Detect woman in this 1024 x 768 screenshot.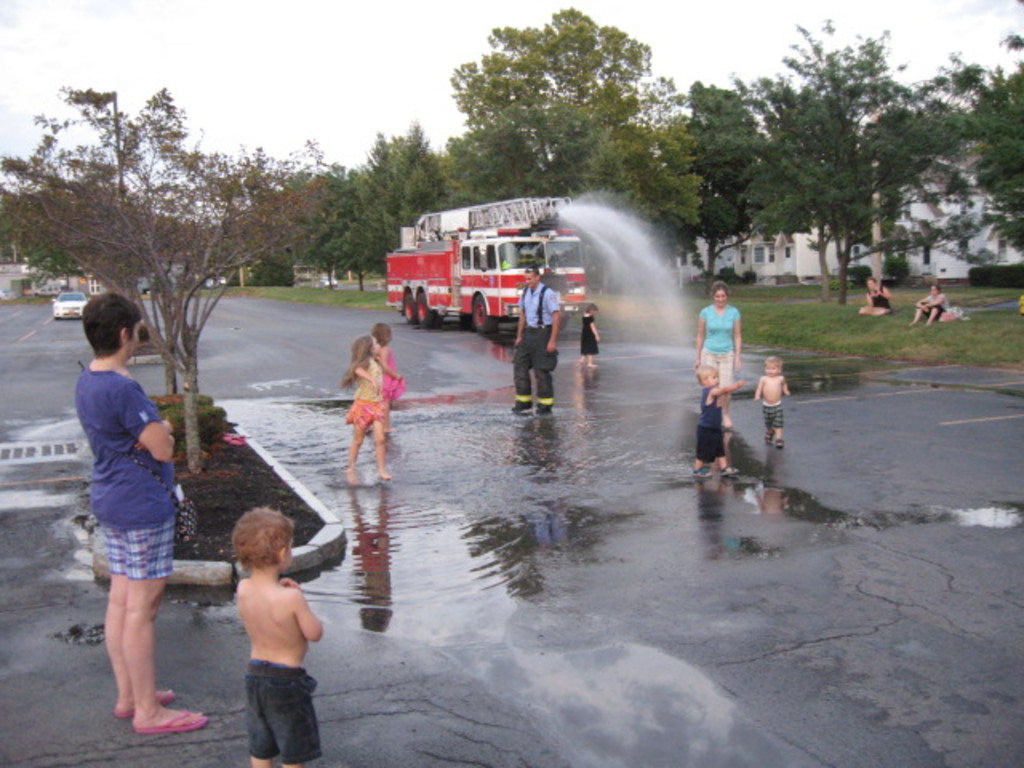
Detection: bbox=(698, 280, 744, 434).
